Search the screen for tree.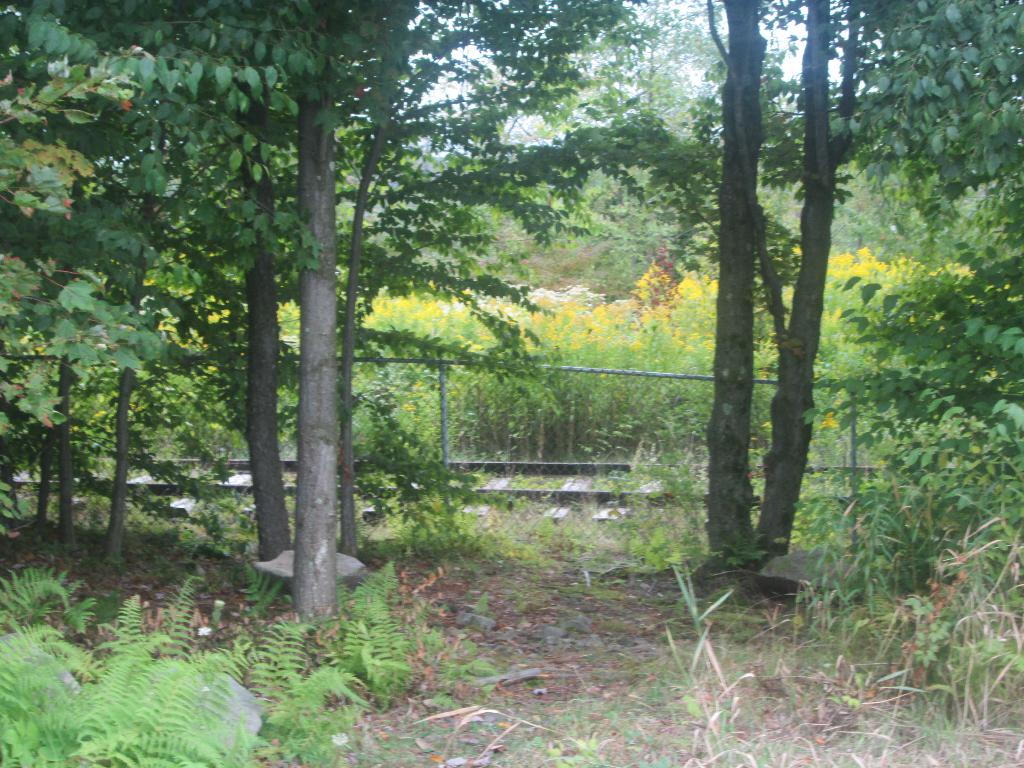
Found at left=200, top=1, right=287, bottom=573.
